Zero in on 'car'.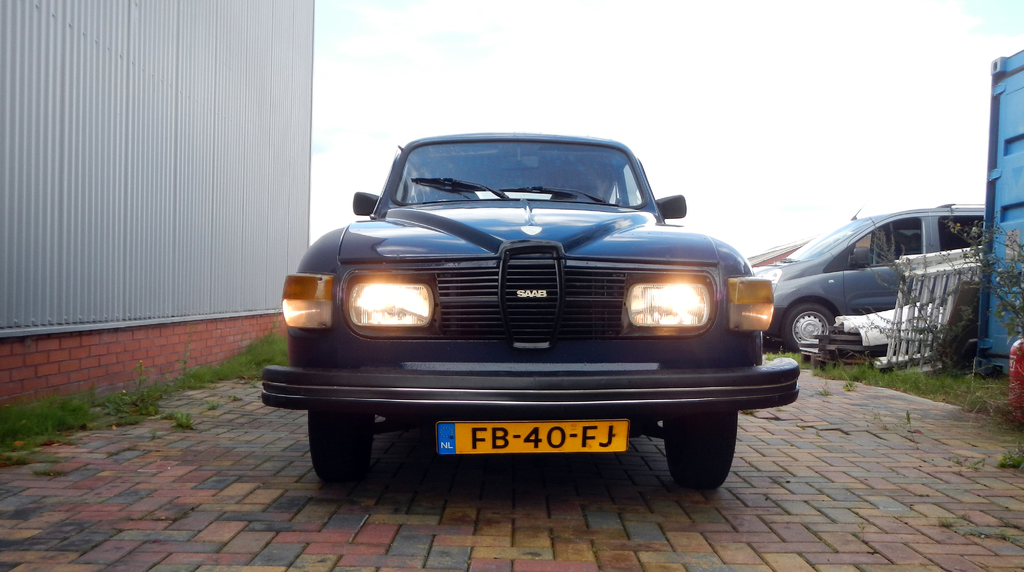
Zeroed in: crop(260, 131, 797, 490).
